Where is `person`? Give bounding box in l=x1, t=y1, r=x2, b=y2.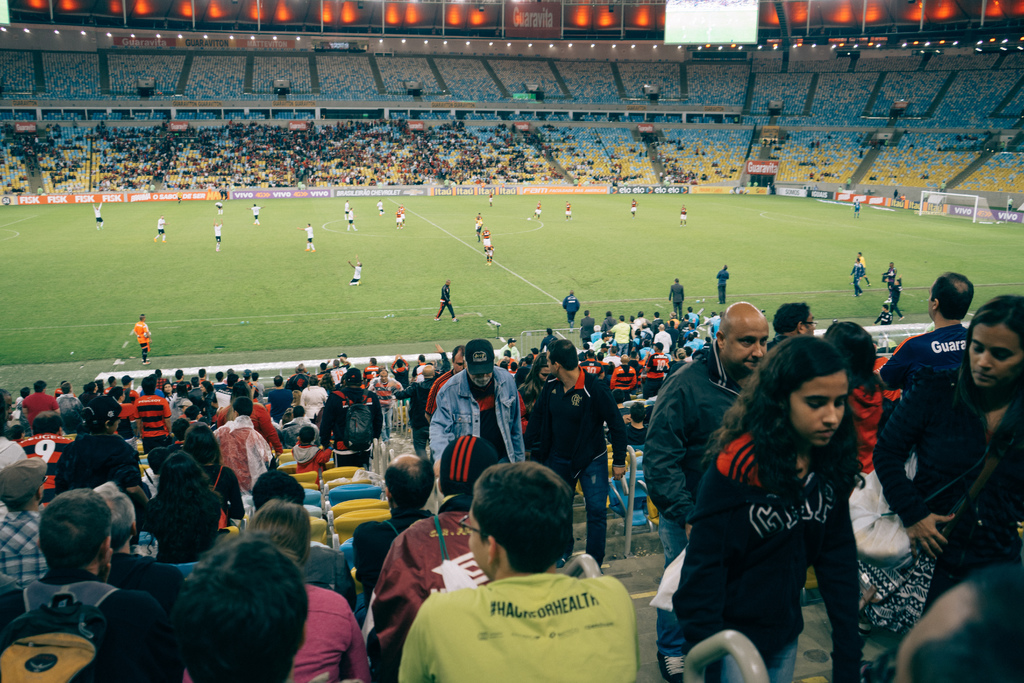
l=677, t=202, r=689, b=225.
